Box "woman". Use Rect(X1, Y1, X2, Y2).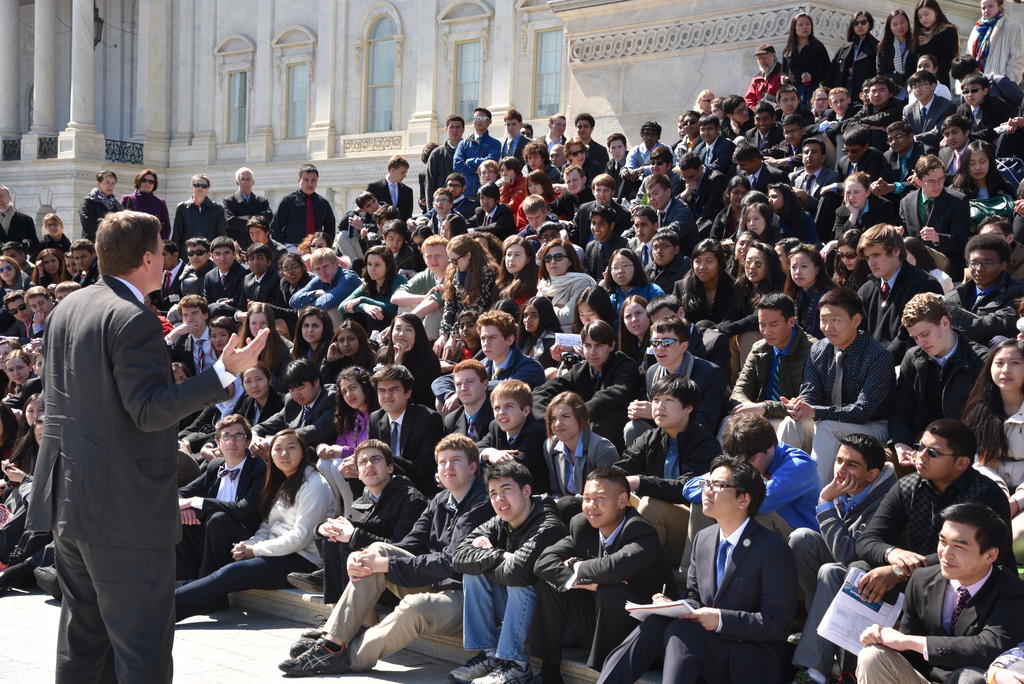
Rect(232, 367, 286, 423).
